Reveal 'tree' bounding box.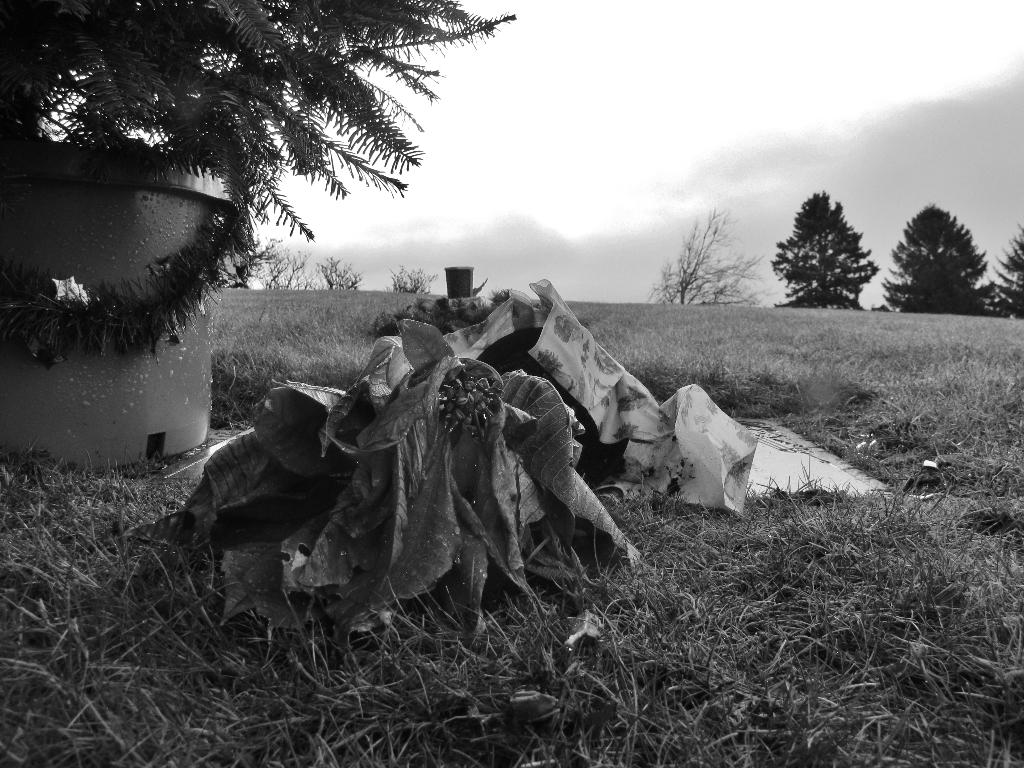
Revealed: <box>876,202,978,312</box>.
